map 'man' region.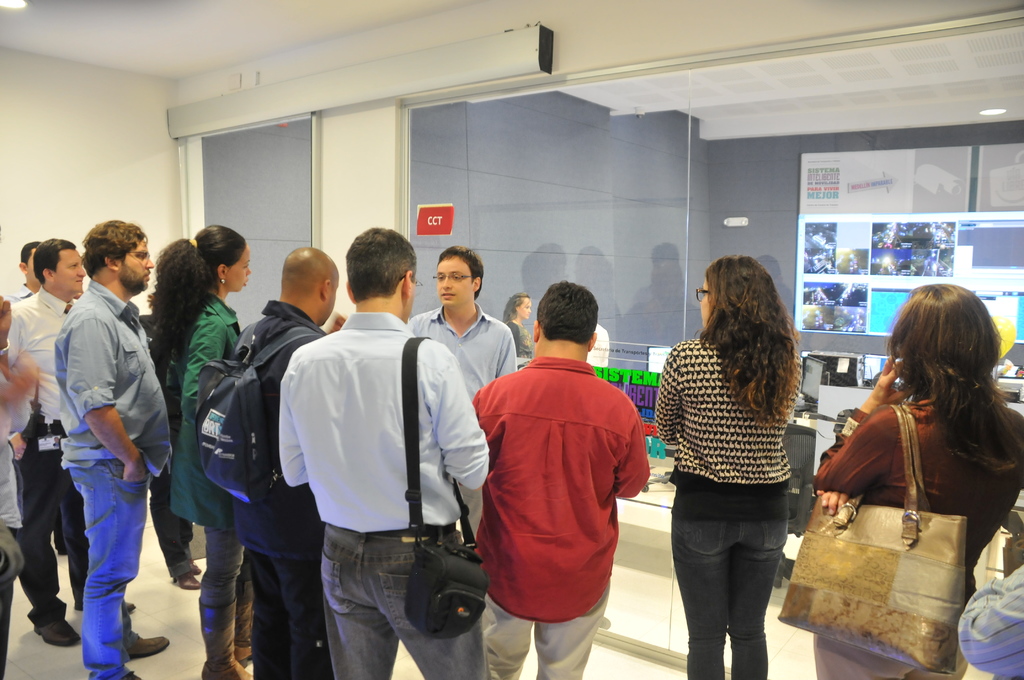
Mapped to rect(232, 244, 342, 679).
